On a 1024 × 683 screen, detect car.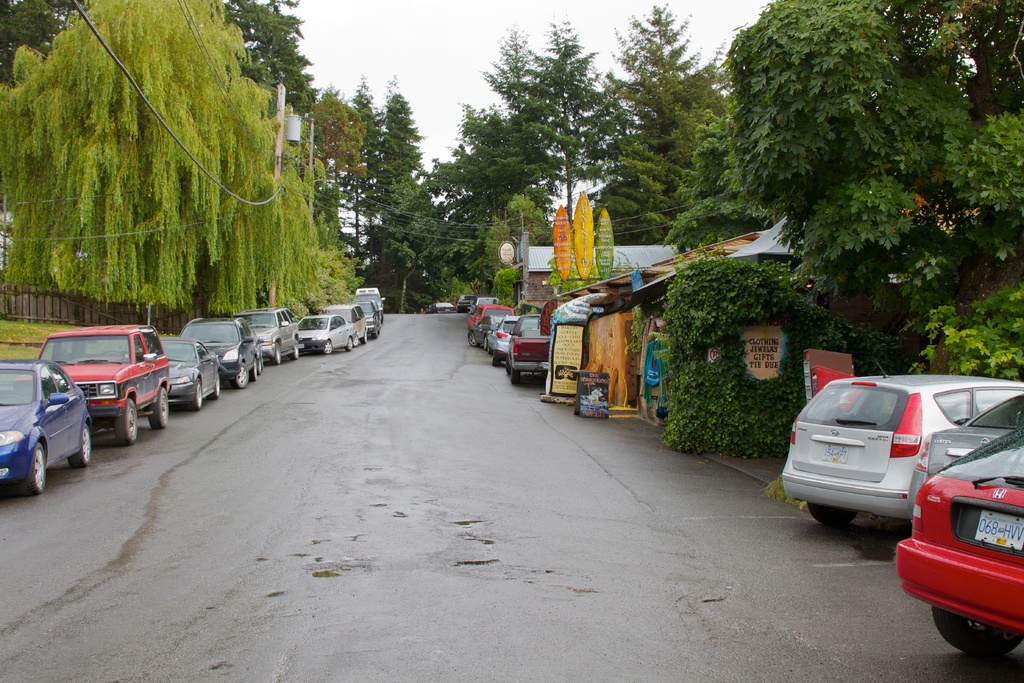
pyautogui.locateOnScreen(907, 395, 1023, 523).
